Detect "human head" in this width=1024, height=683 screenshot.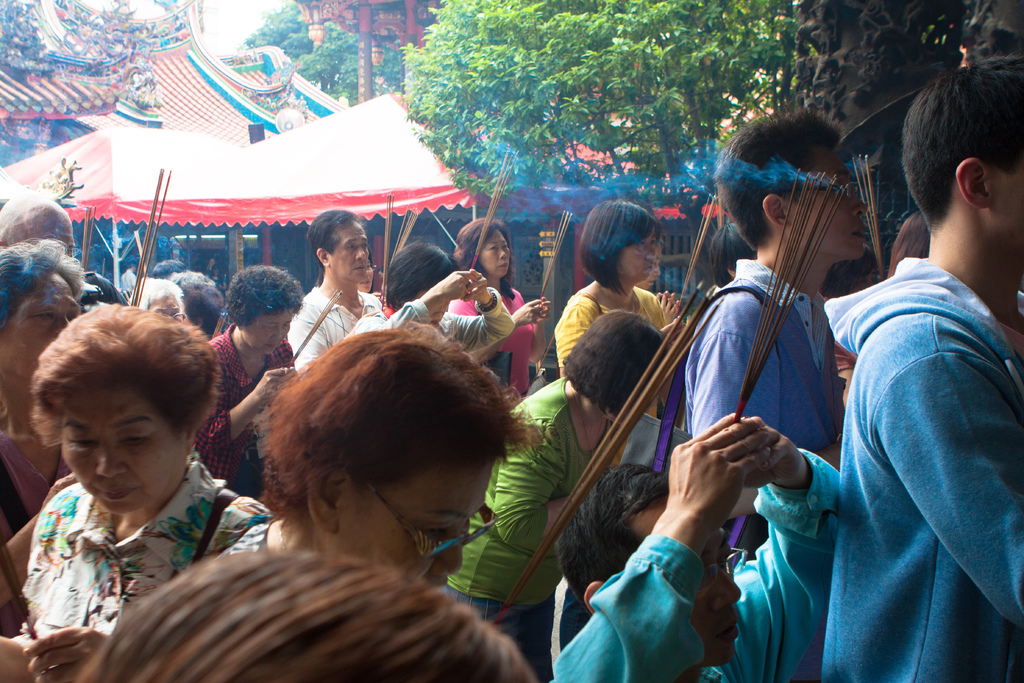
Detection: bbox(709, 111, 874, 259).
